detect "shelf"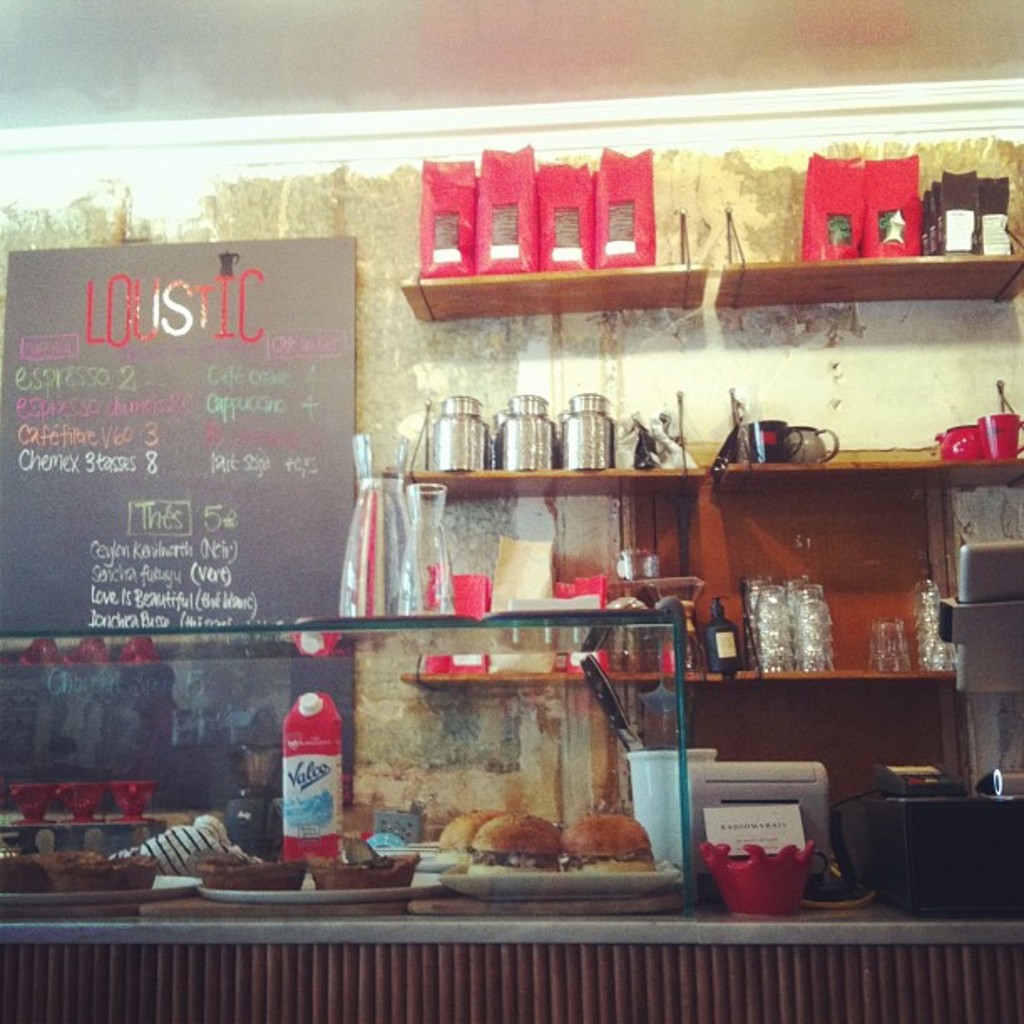
detection(402, 206, 1022, 325)
